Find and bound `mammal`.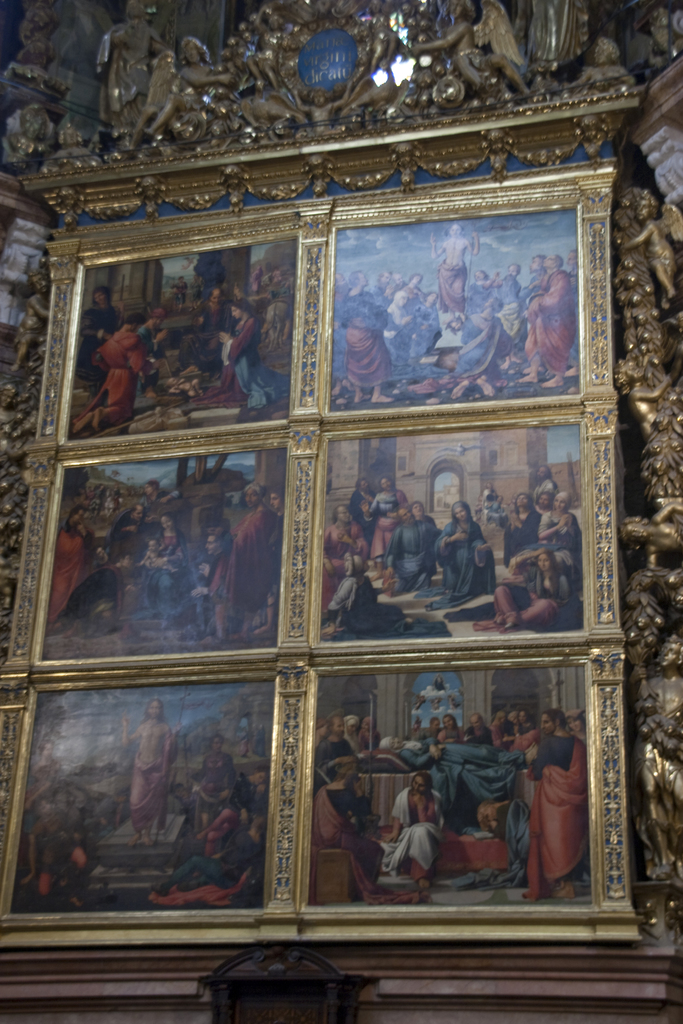
Bound: box(620, 196, 682, 300).
